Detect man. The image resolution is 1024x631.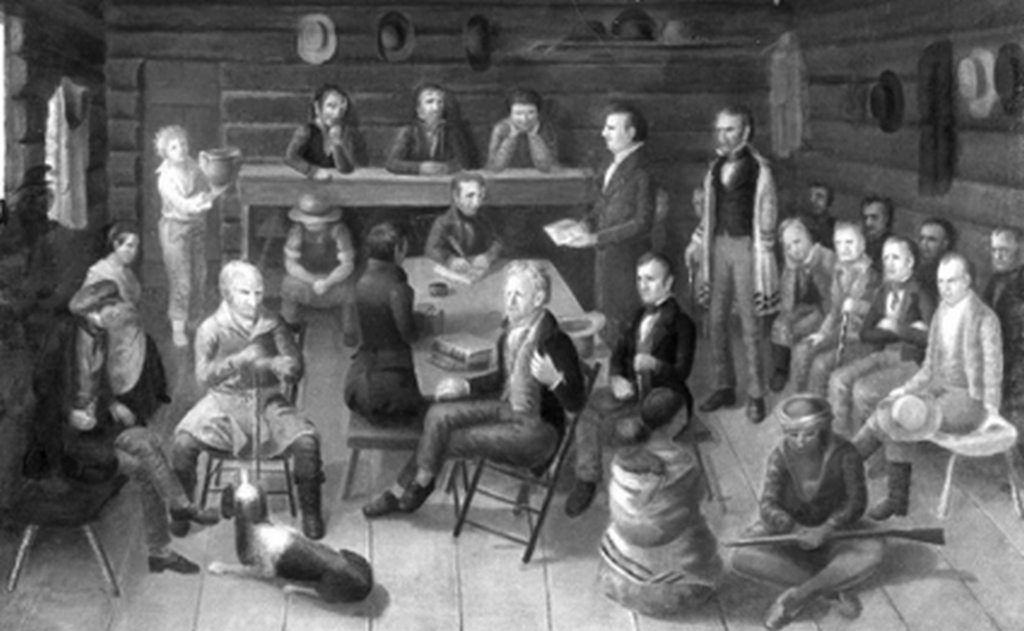
428,172,506,265.
